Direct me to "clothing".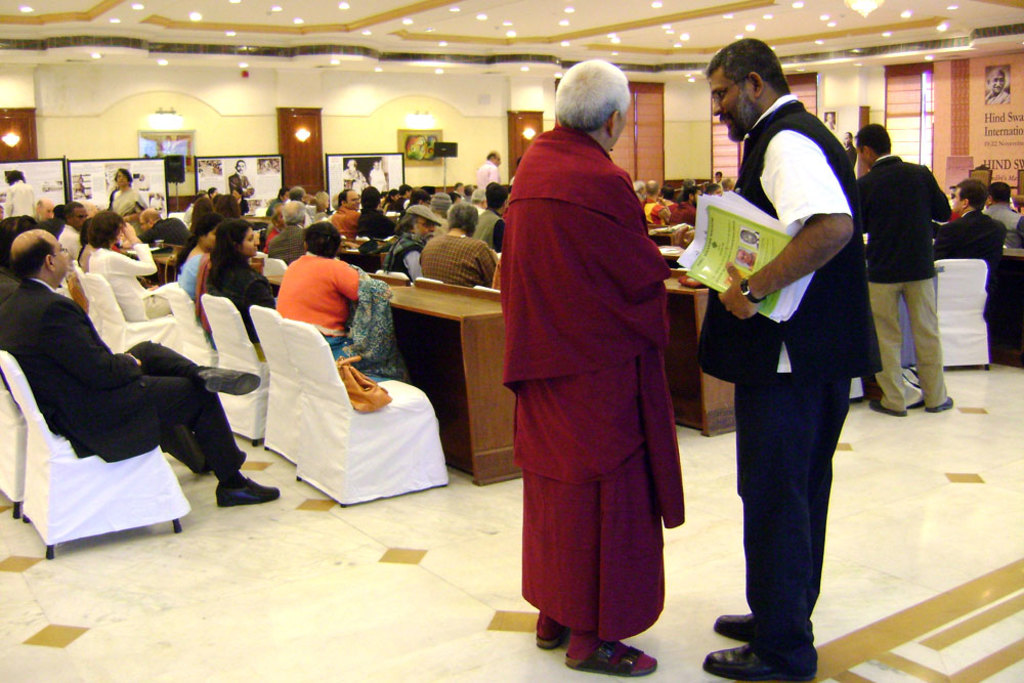
Direction: 969,206,1022,250.
